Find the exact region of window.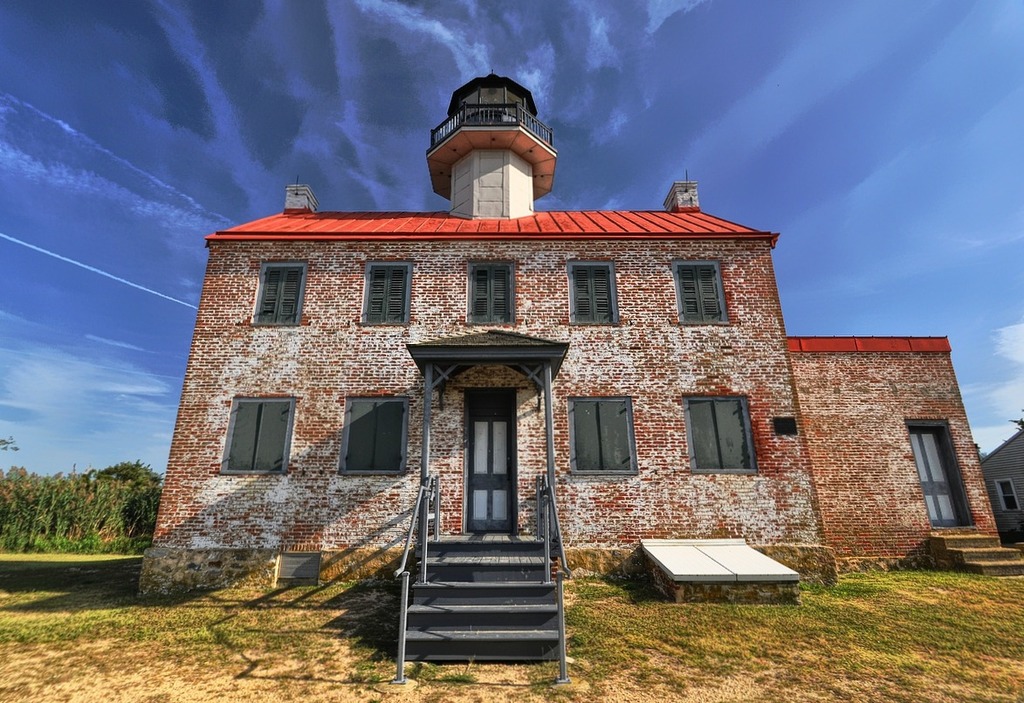
Exact region: l=229, t=391, r=291, b=478.
